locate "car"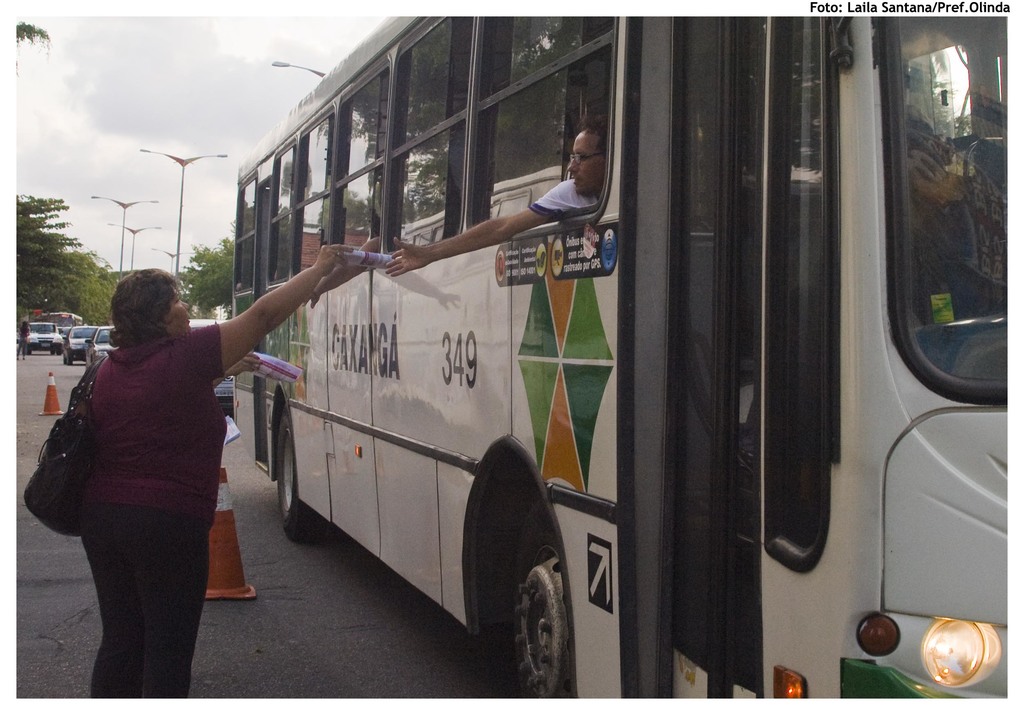
detection(186, 315, 235, 395)
